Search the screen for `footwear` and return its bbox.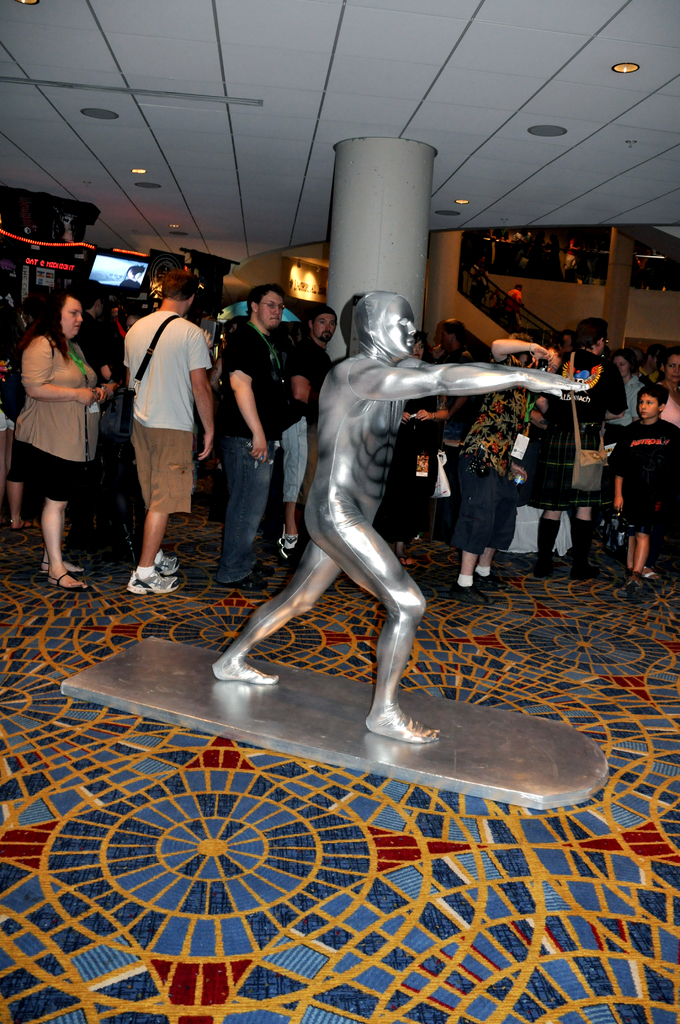
Found: Rect(399, 552, 417, 566).
